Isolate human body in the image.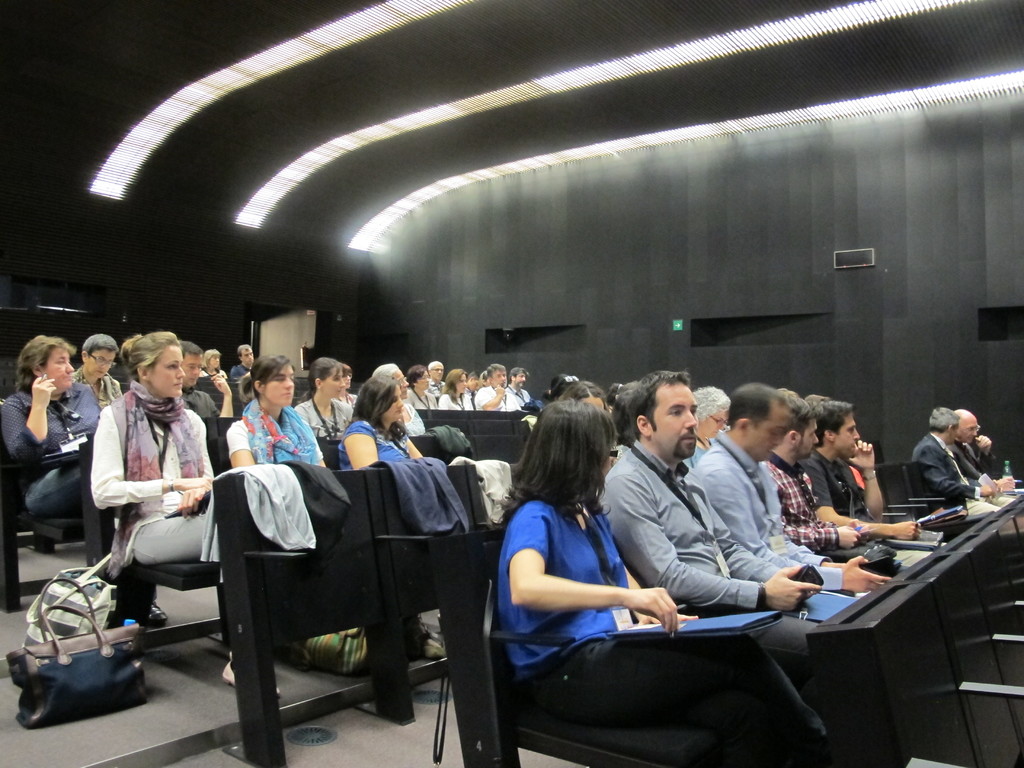
Isolated region: box(231, 340, 248, 376).
